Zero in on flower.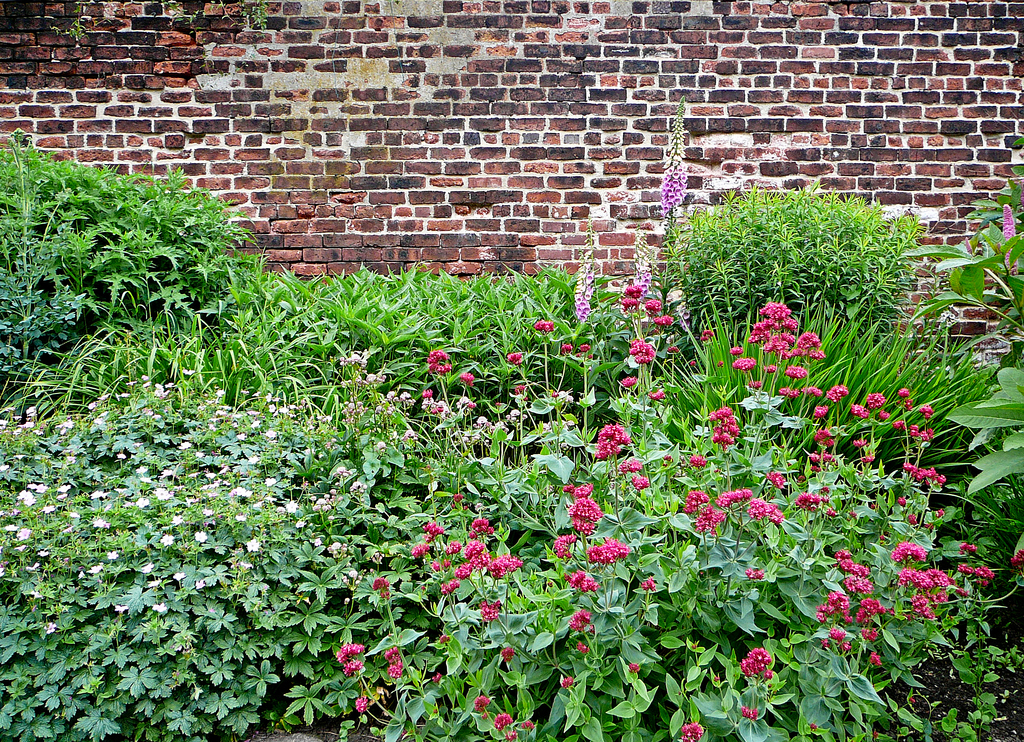
Zeroed in: (618,455,640,480).
